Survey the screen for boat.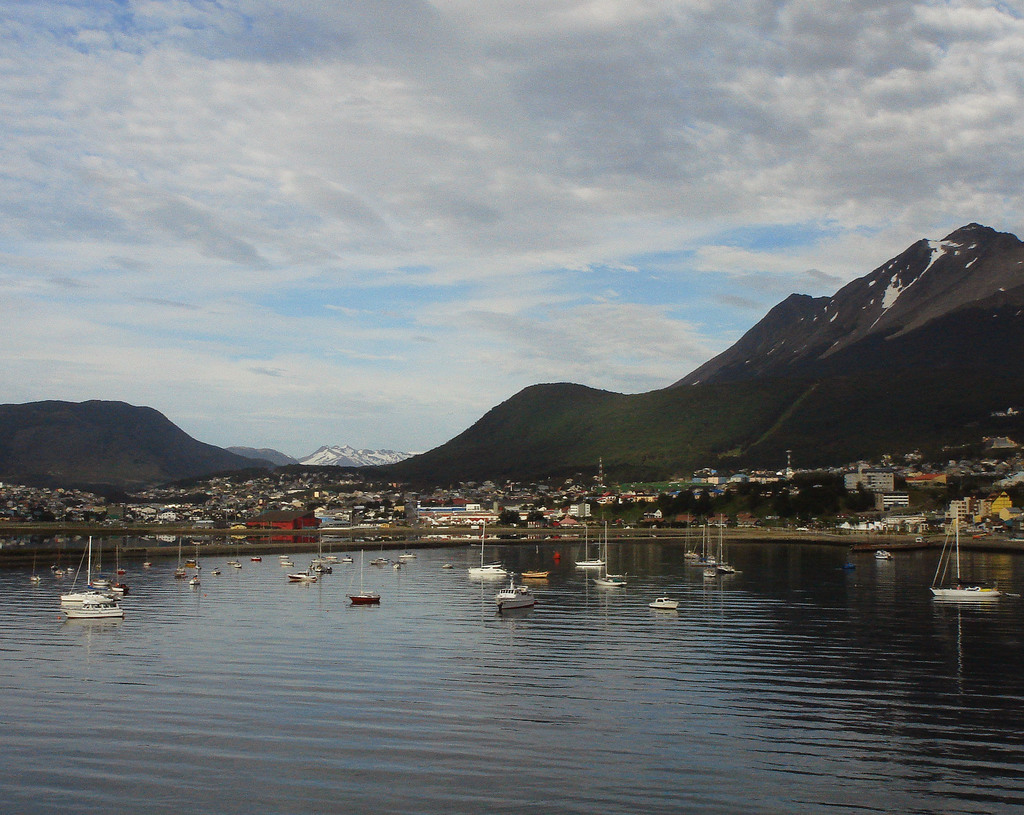
Survey found: {"x1": 508, "y1": 537, "x2": 555, "y2": 581}.
